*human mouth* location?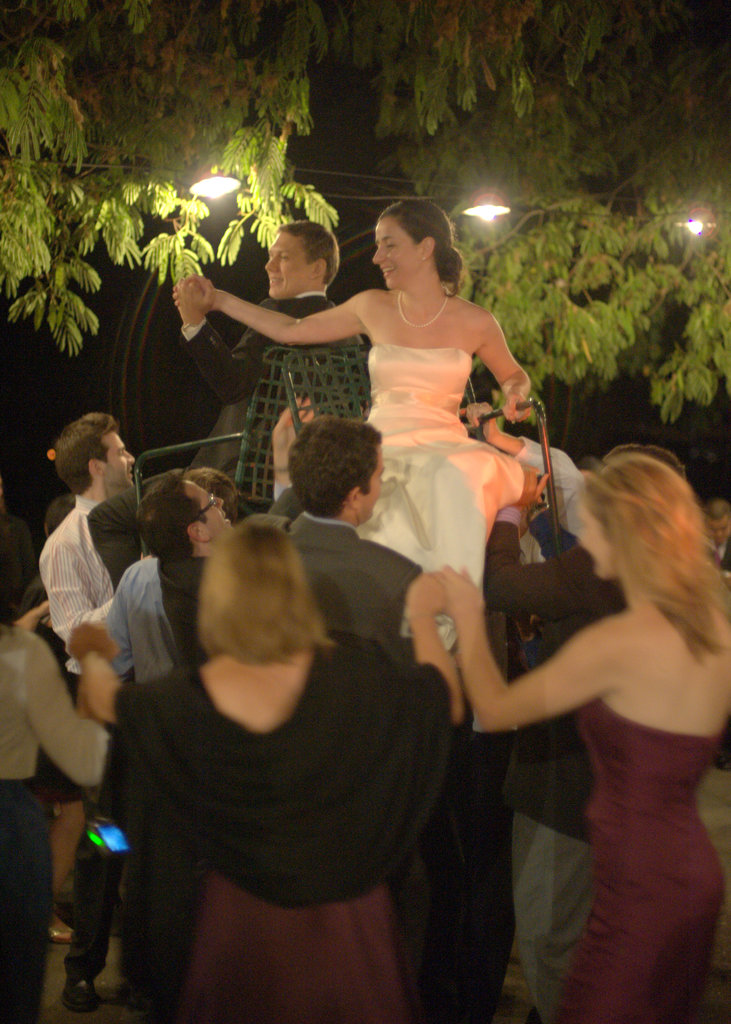
(left=271, top=273, right=281, bottom=285)
